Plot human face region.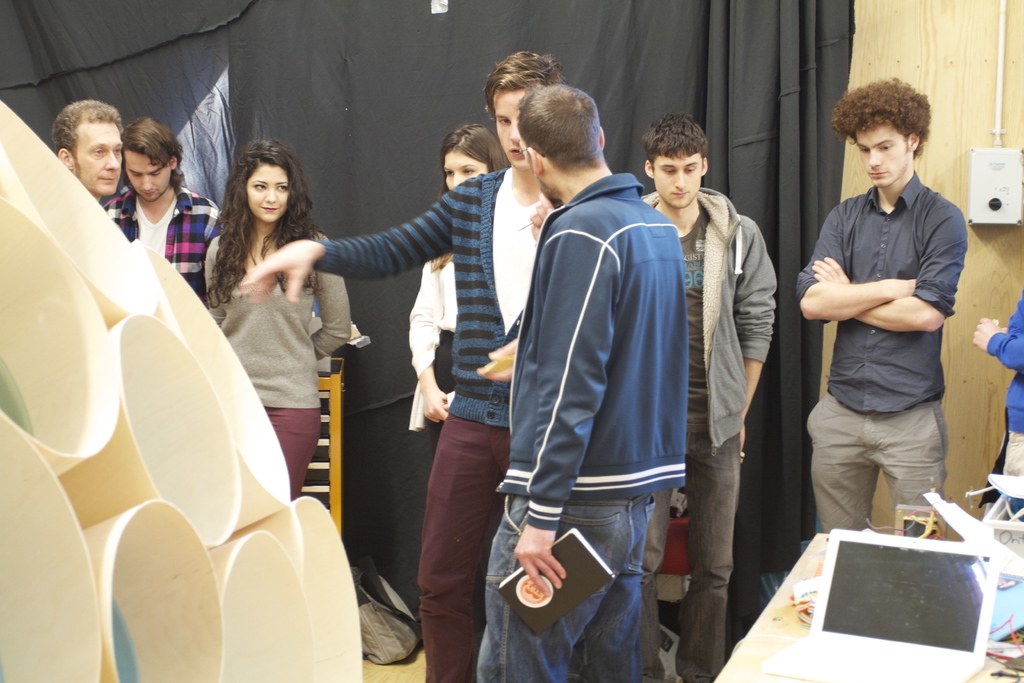
Plotted at 652, 156, 701, 211.
